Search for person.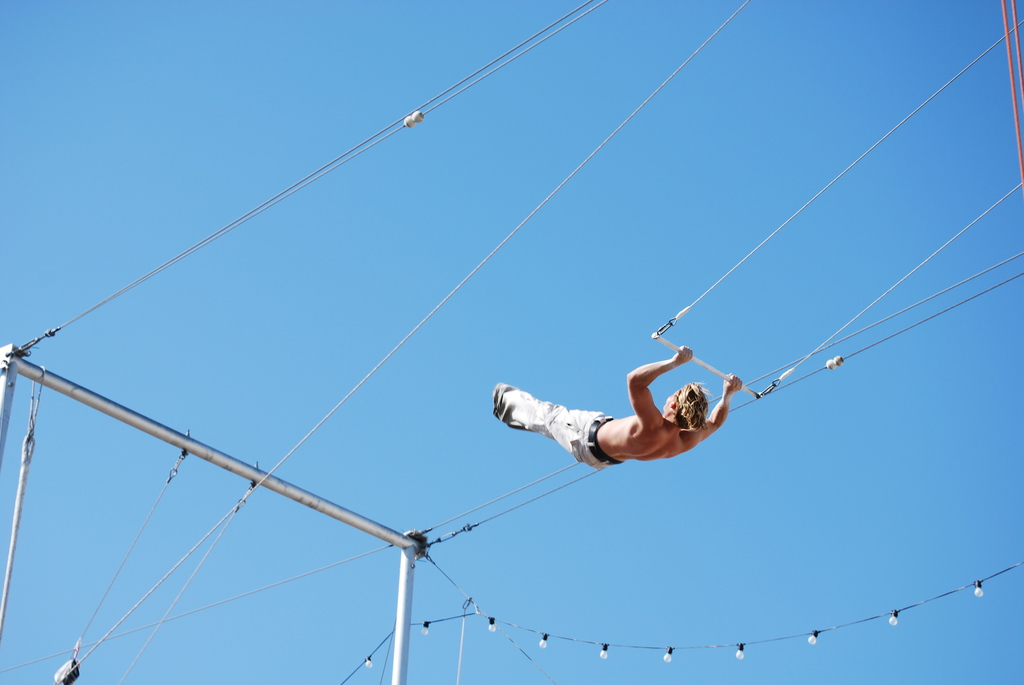
Found at 490/343/745/467.
